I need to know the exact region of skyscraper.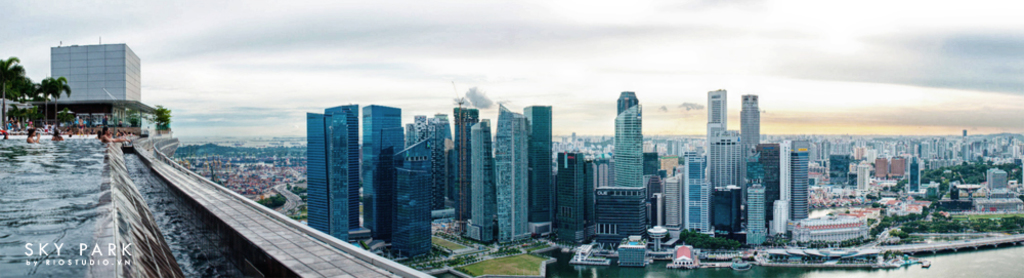
Region: pyautogui.locateOnScreen(453, 107, 478, 222).
